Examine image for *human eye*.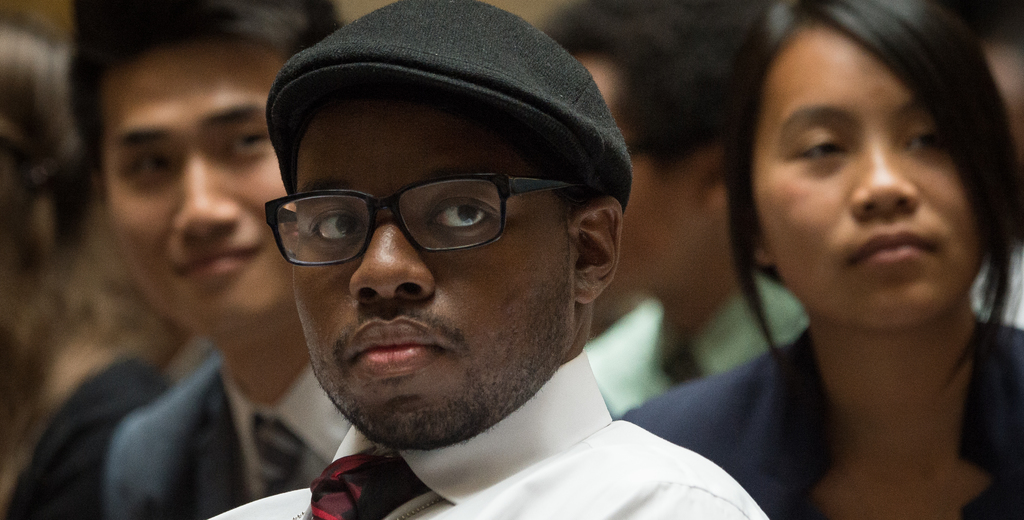
Examination result: {"x1": 906, "y1": 118, "x2": 950, "y2": 156}.
